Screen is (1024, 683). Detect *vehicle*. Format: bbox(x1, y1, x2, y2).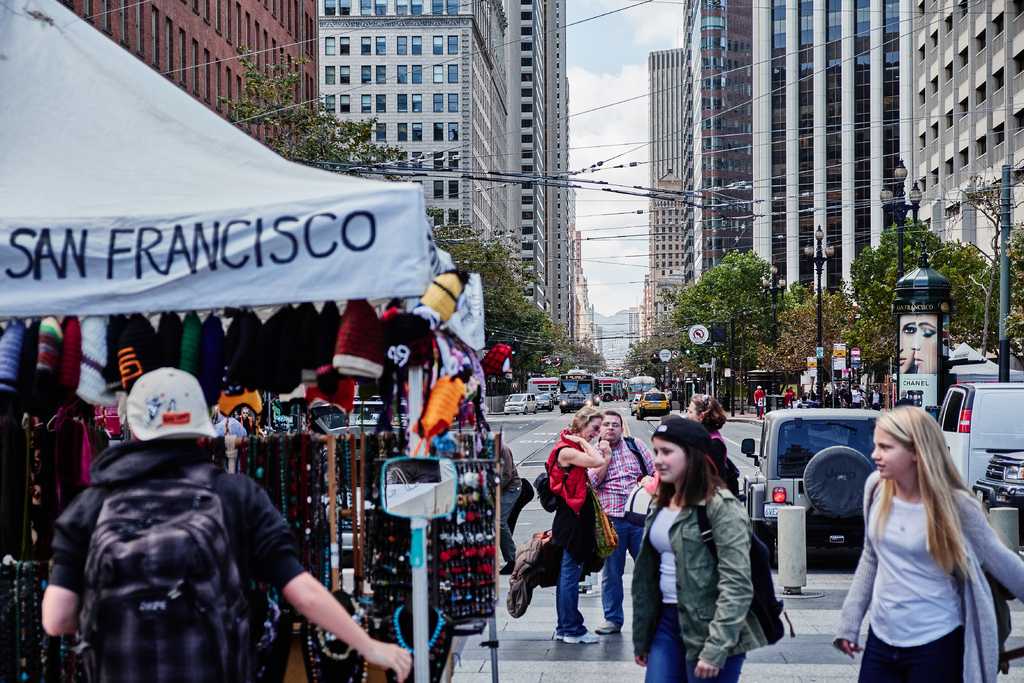
bbox(502, 390, 537, 413).
